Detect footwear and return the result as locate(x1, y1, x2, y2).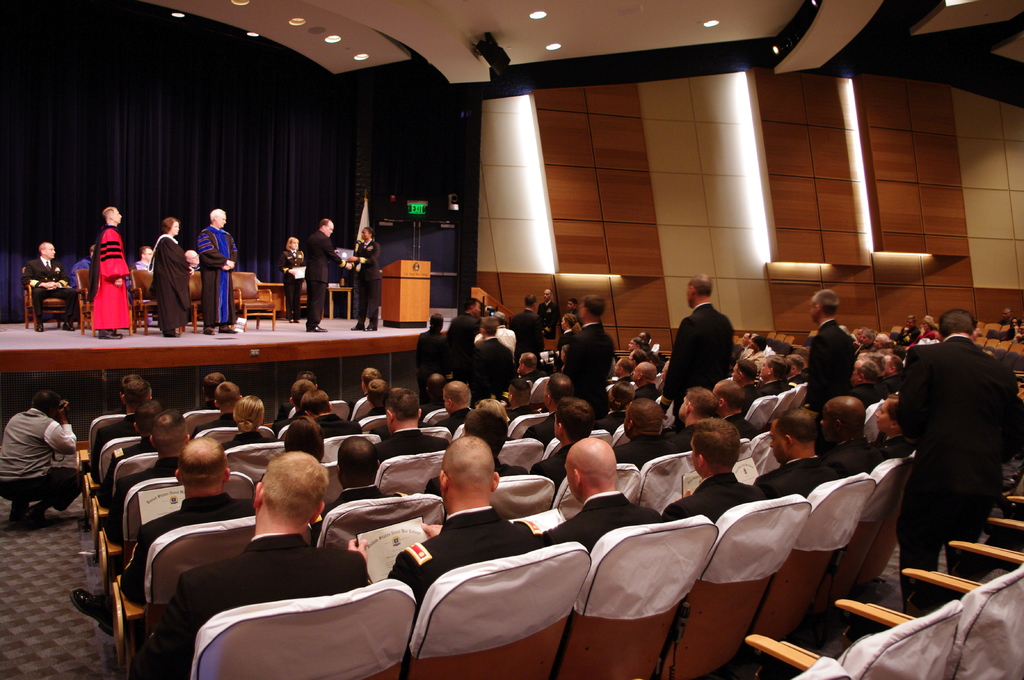
locate(168, 331, 180, 338).
